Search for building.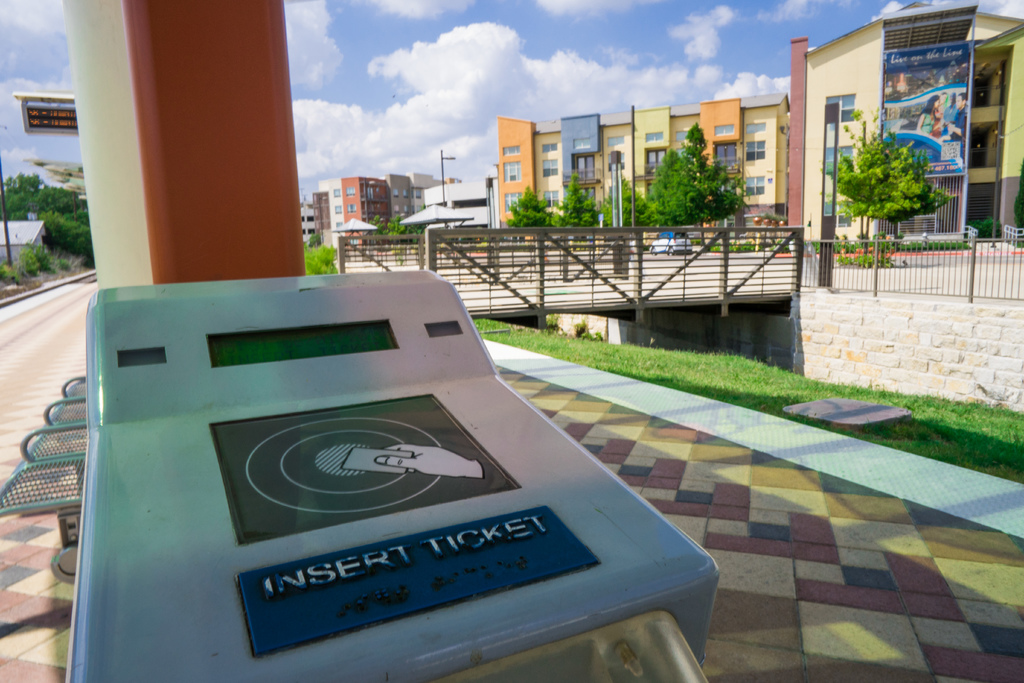
Found at 498 95 791 239.
